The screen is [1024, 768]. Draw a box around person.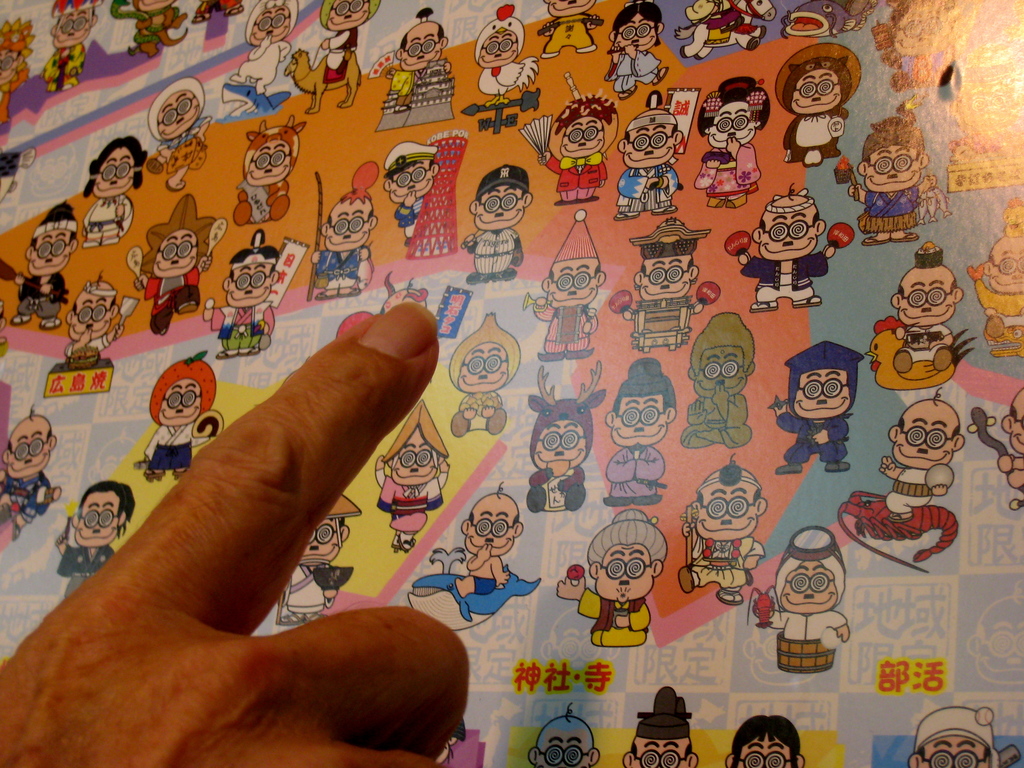
left=612, top=8, right=665, bottom=97.
